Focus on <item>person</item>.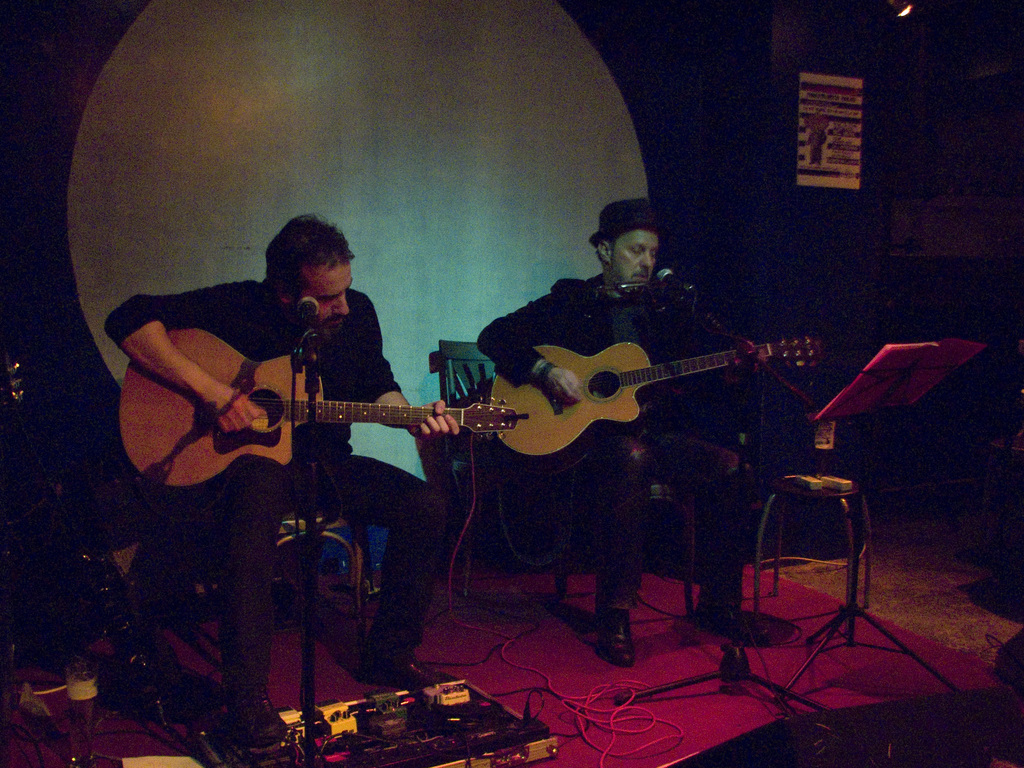
Focused at 104 213 453 756.
